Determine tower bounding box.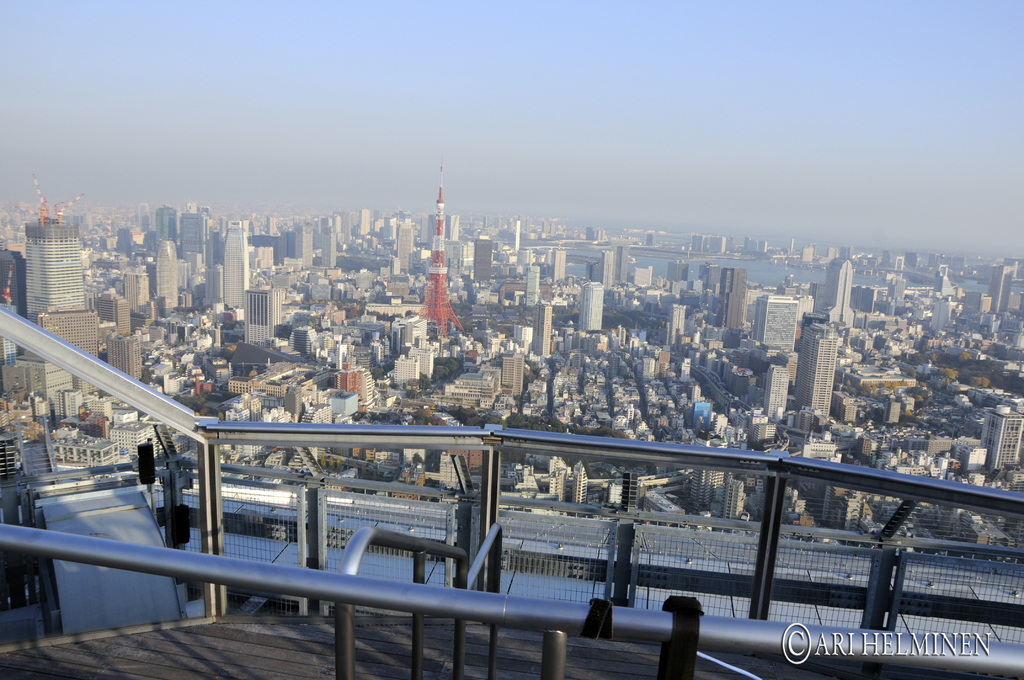
Determined: 291:222:315:269.
